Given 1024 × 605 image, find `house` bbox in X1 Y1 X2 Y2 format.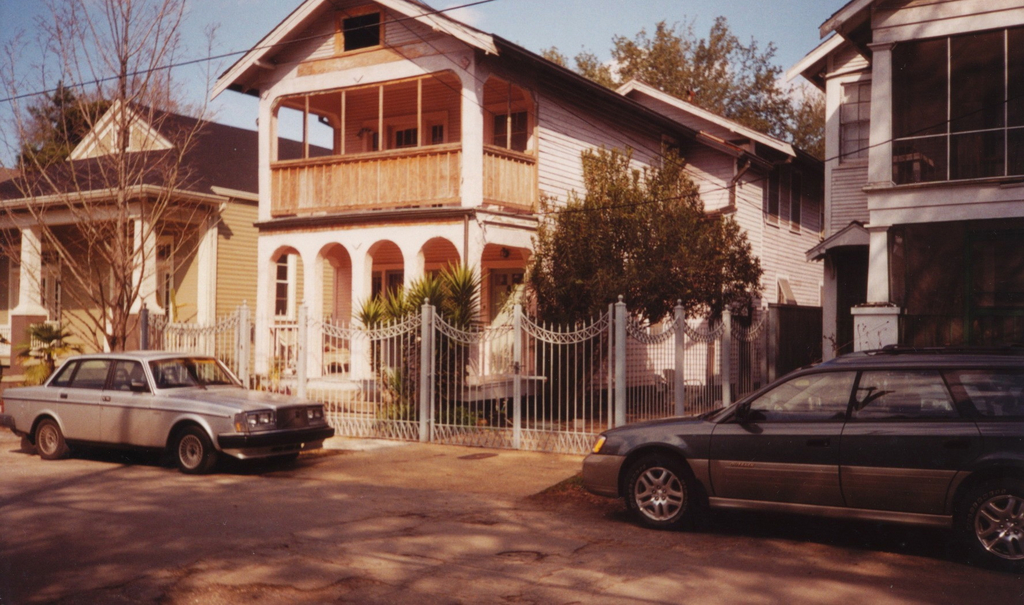
775 0 1023 351.
